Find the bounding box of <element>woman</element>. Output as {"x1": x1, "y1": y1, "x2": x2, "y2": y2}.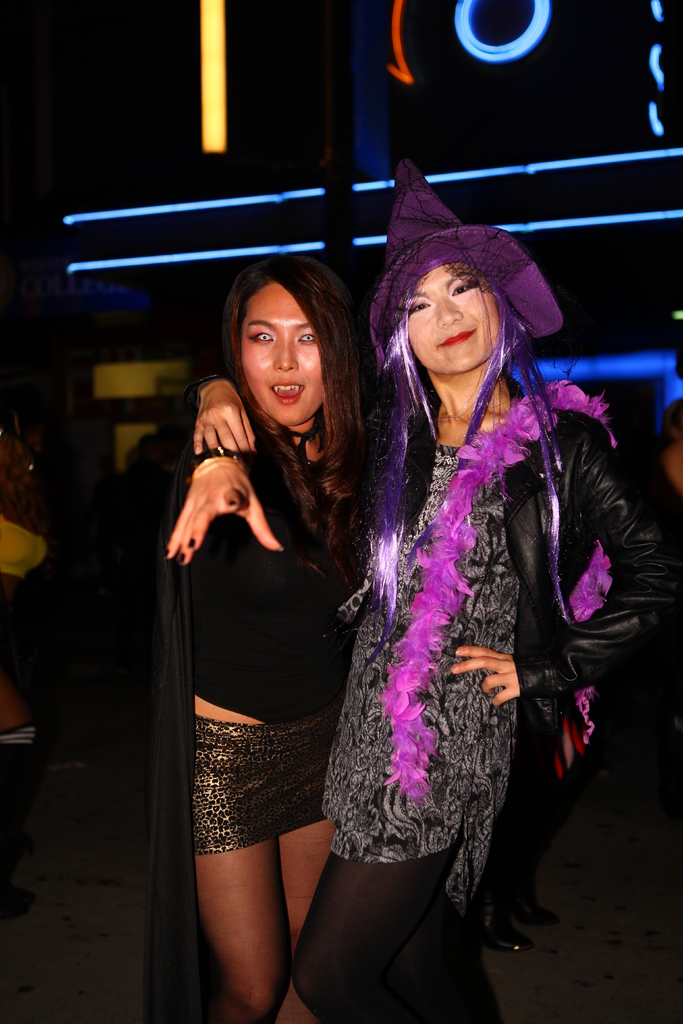
{"x1": 200, "y1": 169, "x2": 682, "y2": 1023}.
